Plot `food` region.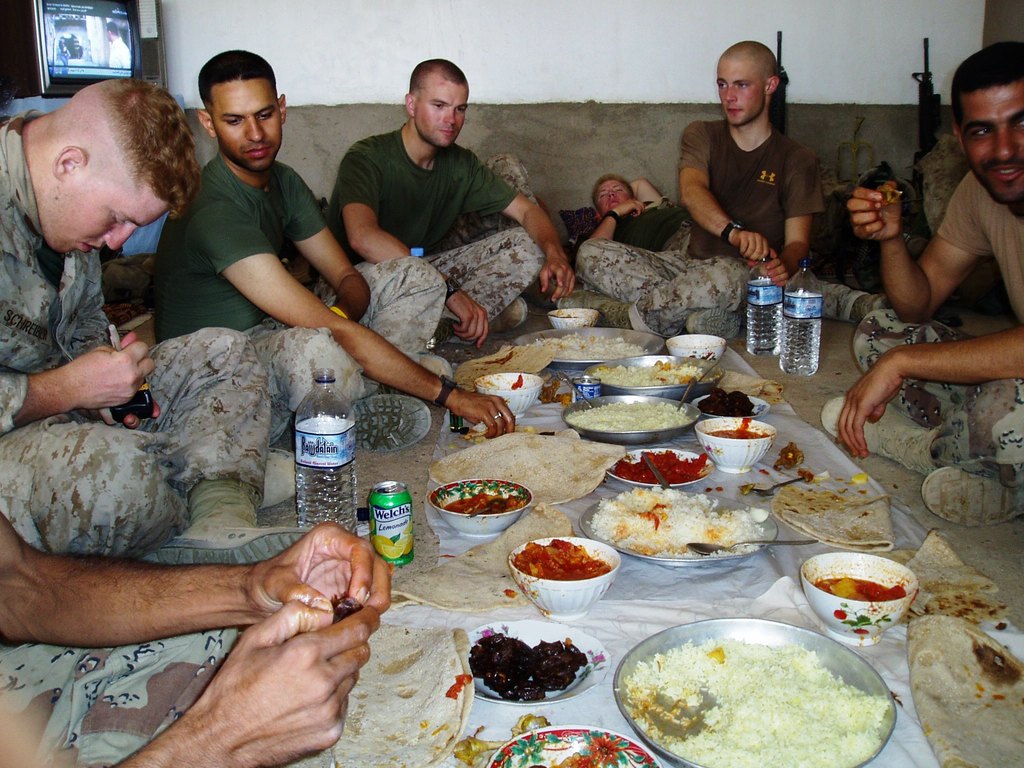
Plotted at [x1=586, y1=358, x2=722, y2=388].
